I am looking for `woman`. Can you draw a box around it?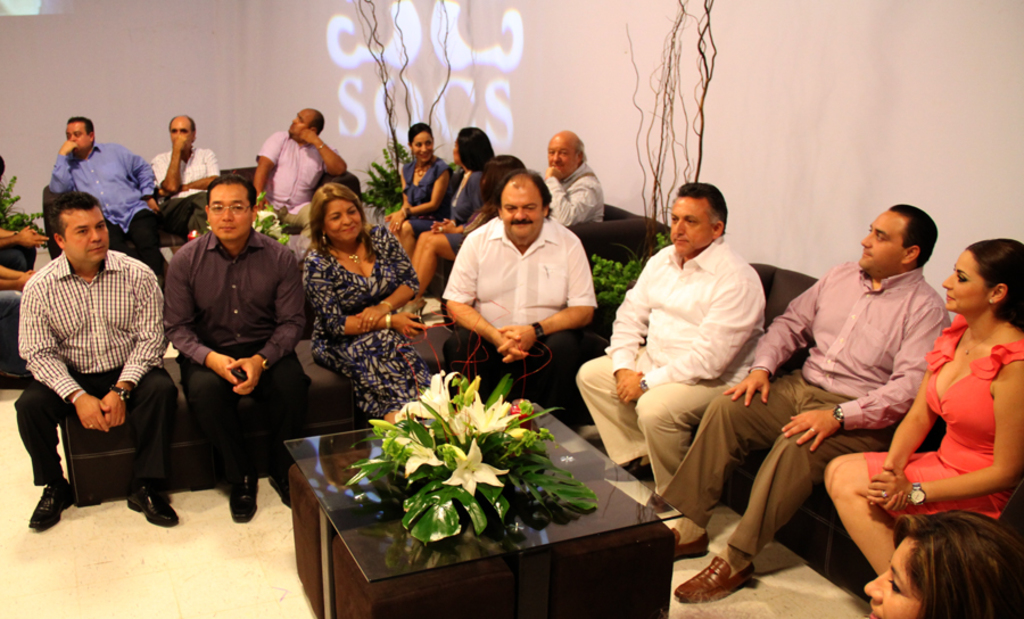
Sure, the bounding box is box(465, 152, 522, 233).
